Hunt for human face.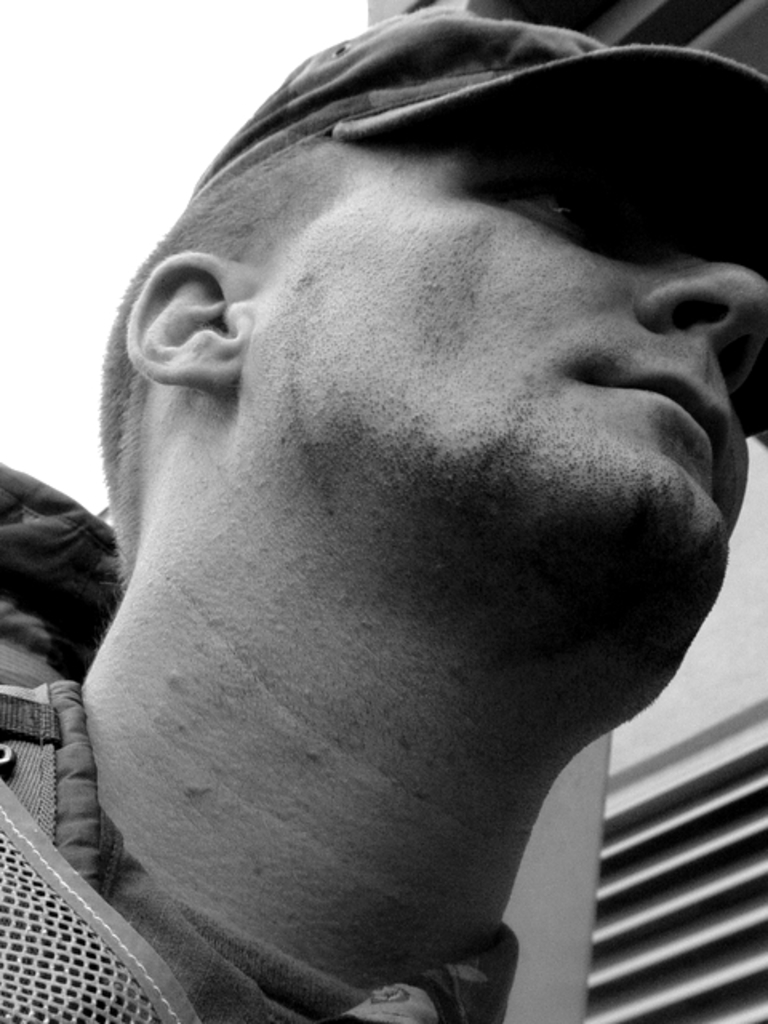
Hunted down at locate(270, 118, 766, 566).
